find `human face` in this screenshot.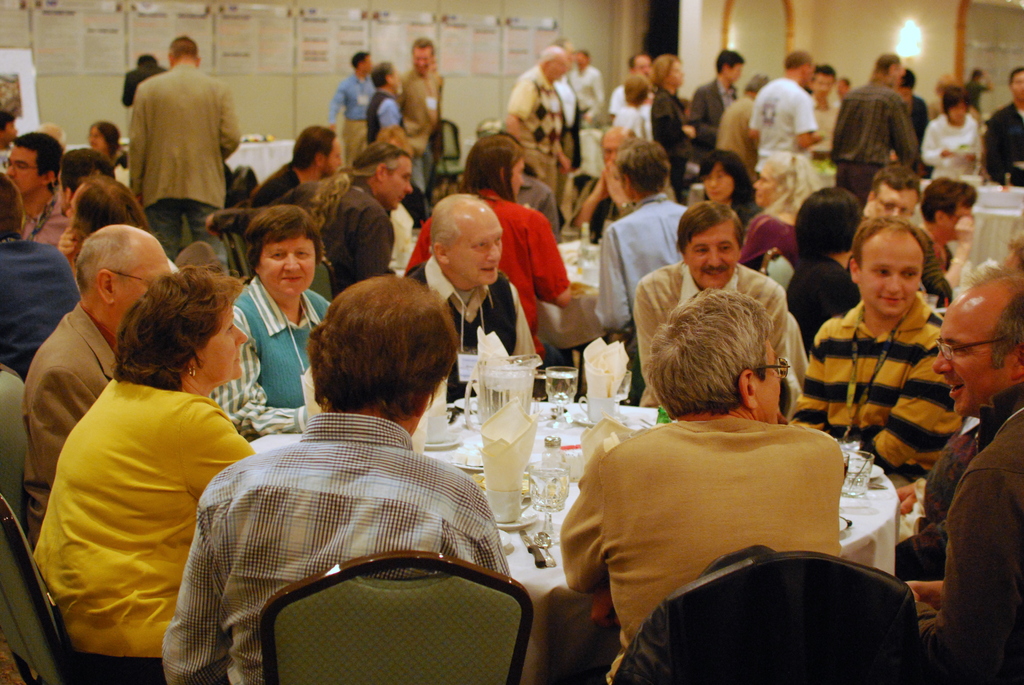
The bounding box for `human face` is (left=686, top=226, right=735, bottom=286).
